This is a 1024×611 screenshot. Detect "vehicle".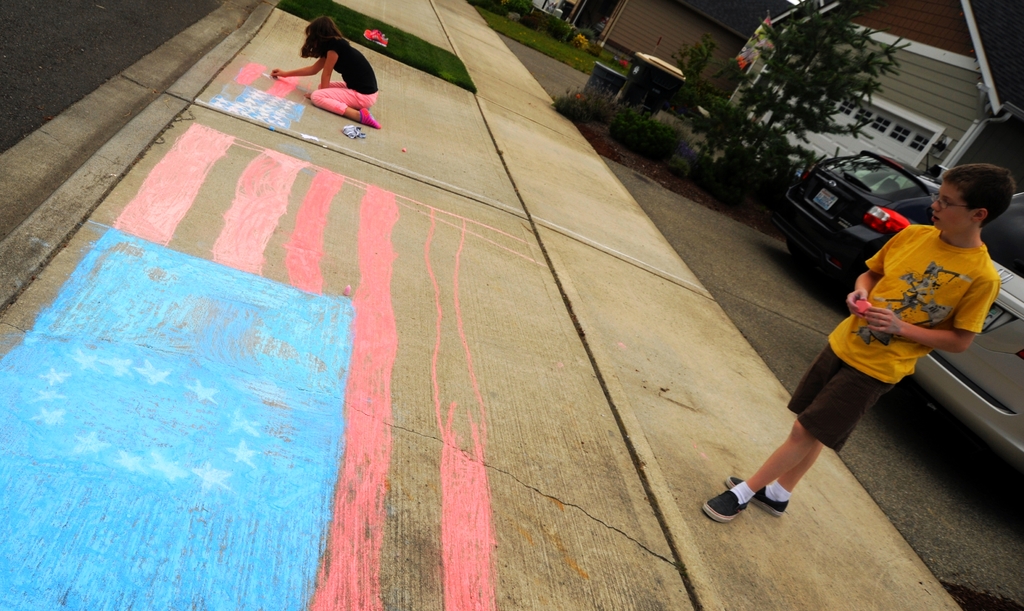
BBox(907, 194, 1023, 466).
